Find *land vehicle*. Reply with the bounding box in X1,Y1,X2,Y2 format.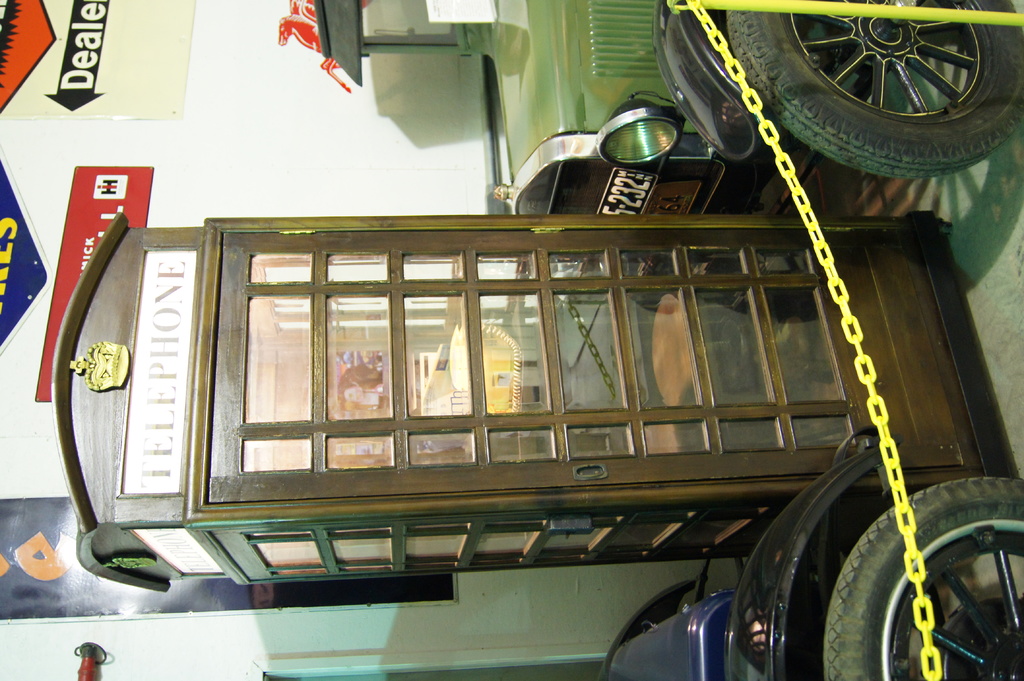
314,0,1023,319.
